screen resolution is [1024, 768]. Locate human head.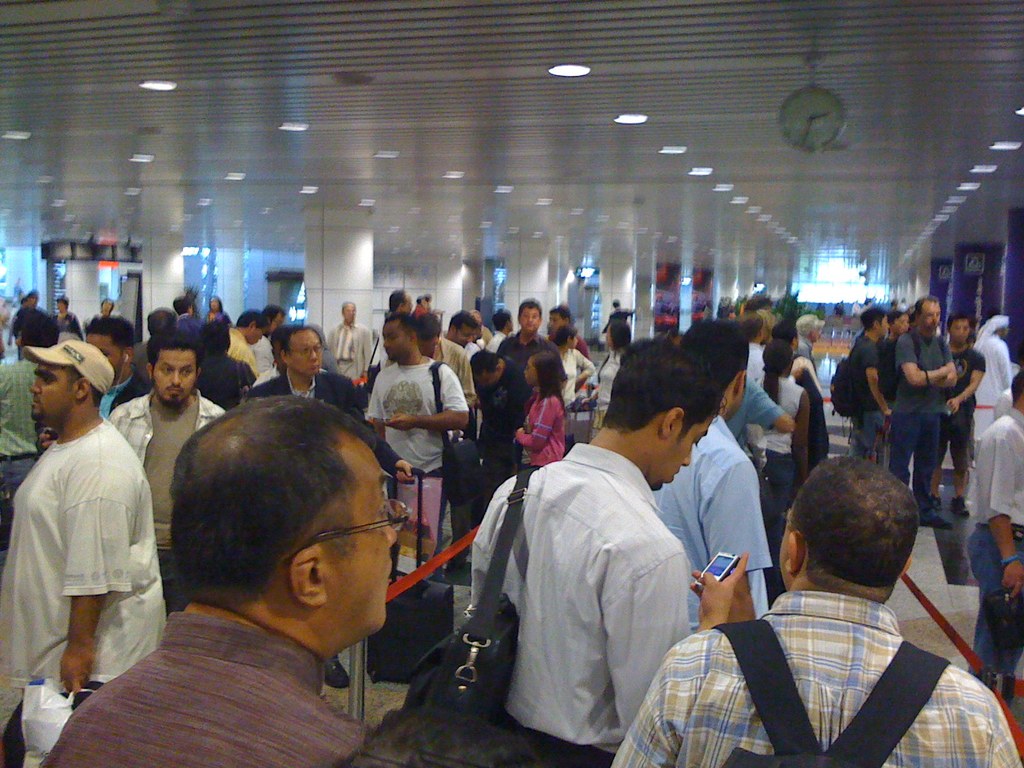
bbox(774, 322, 797, 347).
